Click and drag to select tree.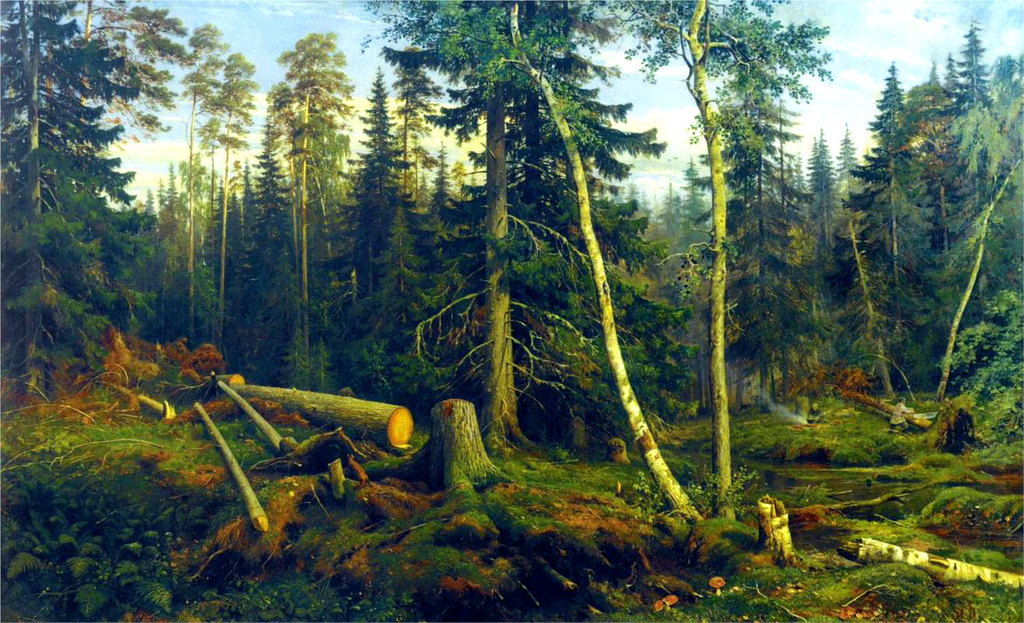
Selection: {"x1": 58, "y1": 0, "x2": 200, "y2": 160}.
